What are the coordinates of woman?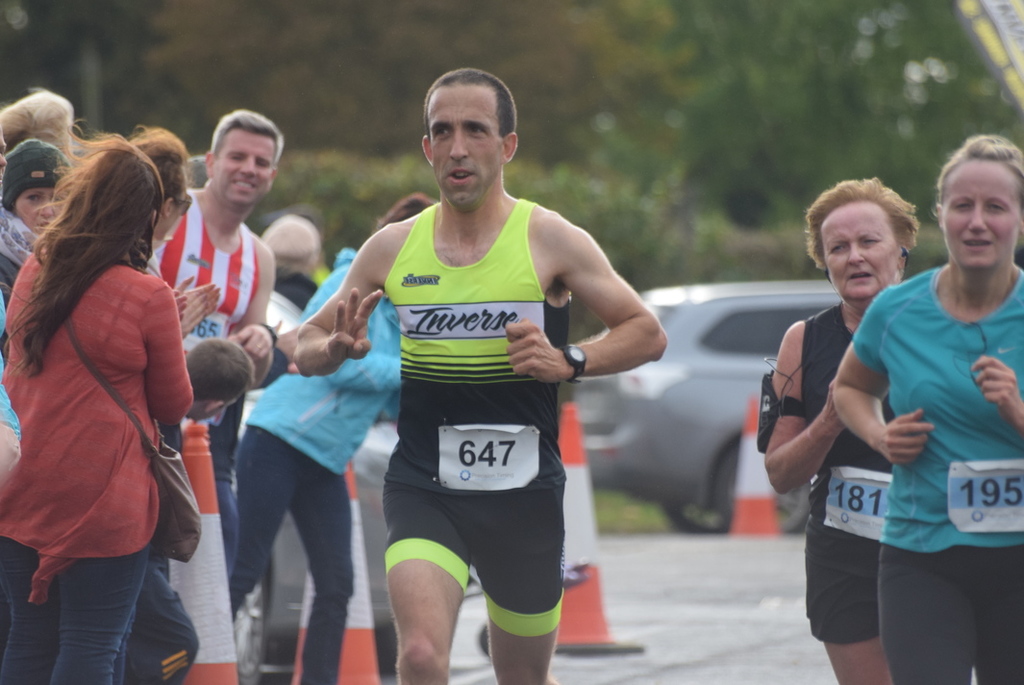
box(121, 120, 223, 345).
